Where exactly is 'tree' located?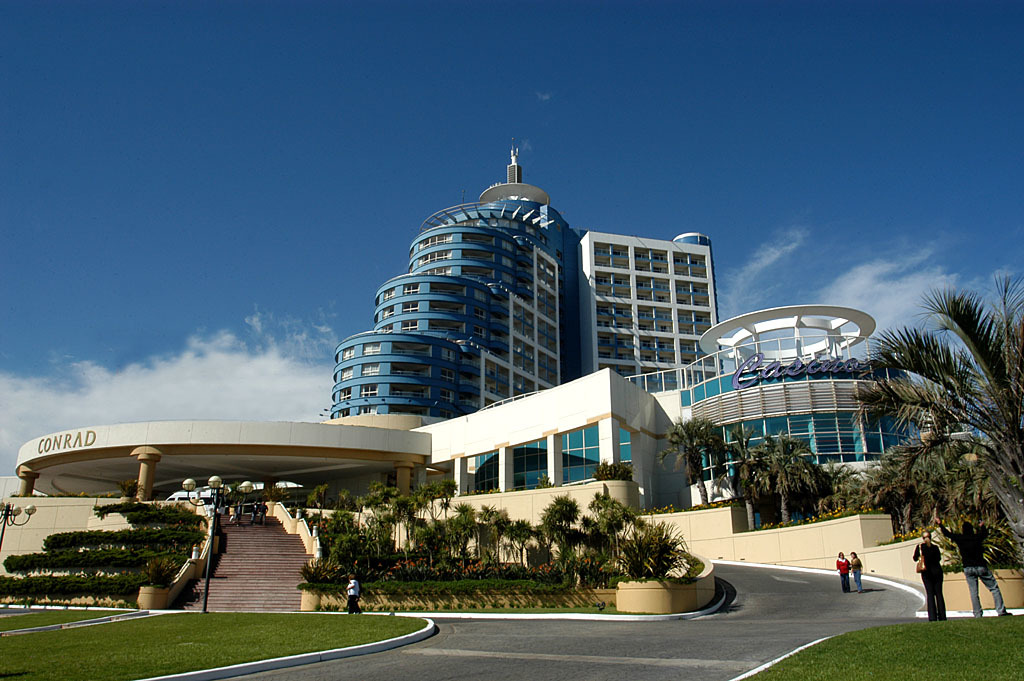
Its bounding box is crop(851, 230, 1012, 605).
